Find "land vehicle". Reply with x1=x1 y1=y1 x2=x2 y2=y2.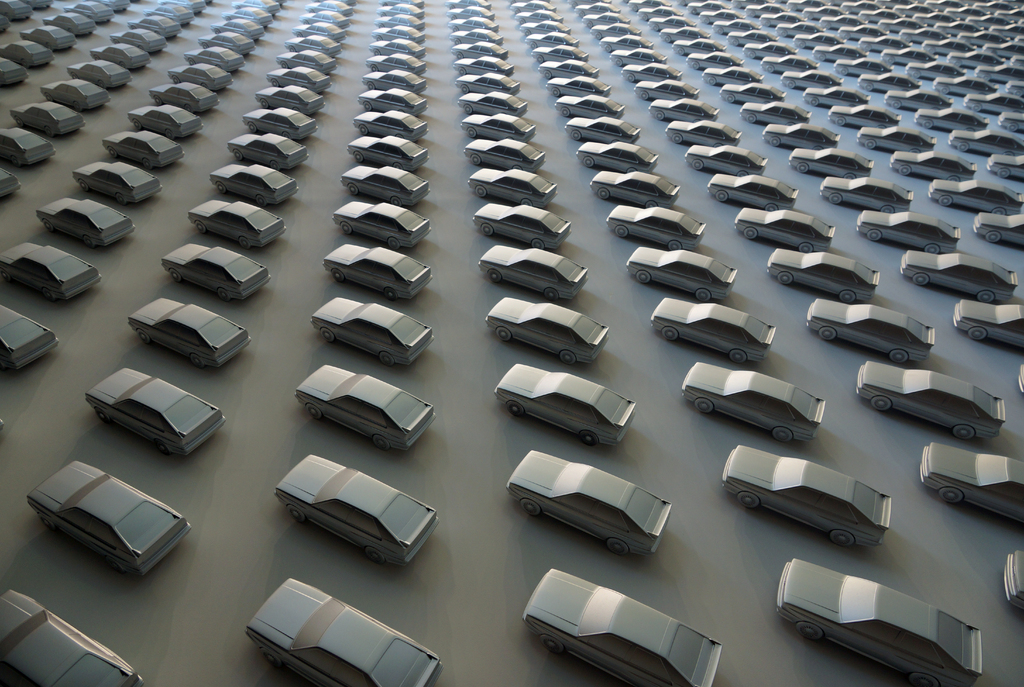
x1=862 y1=33 x2=909 y2=53.
